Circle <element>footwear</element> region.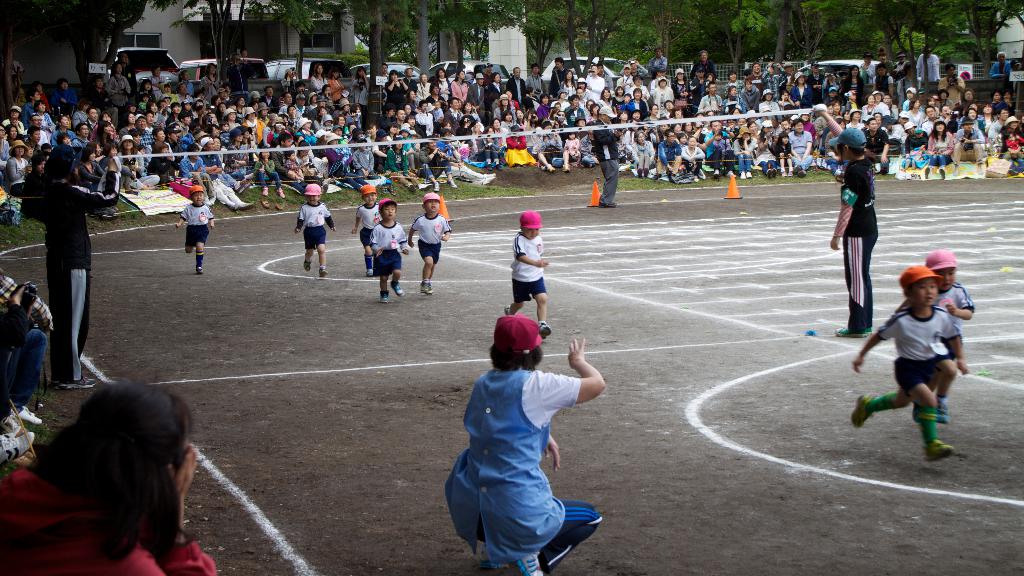
Region: (936, 395, 950, 425).
